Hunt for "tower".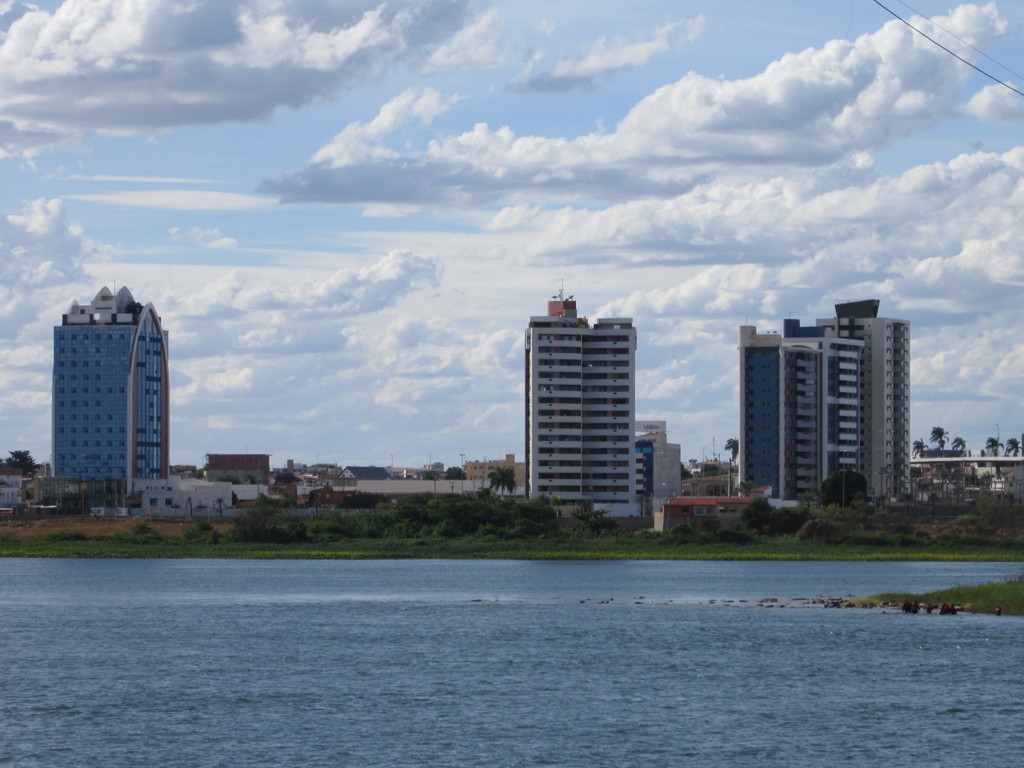
Hunted down at x1=35 y1=268 x2=193 y2=494.
